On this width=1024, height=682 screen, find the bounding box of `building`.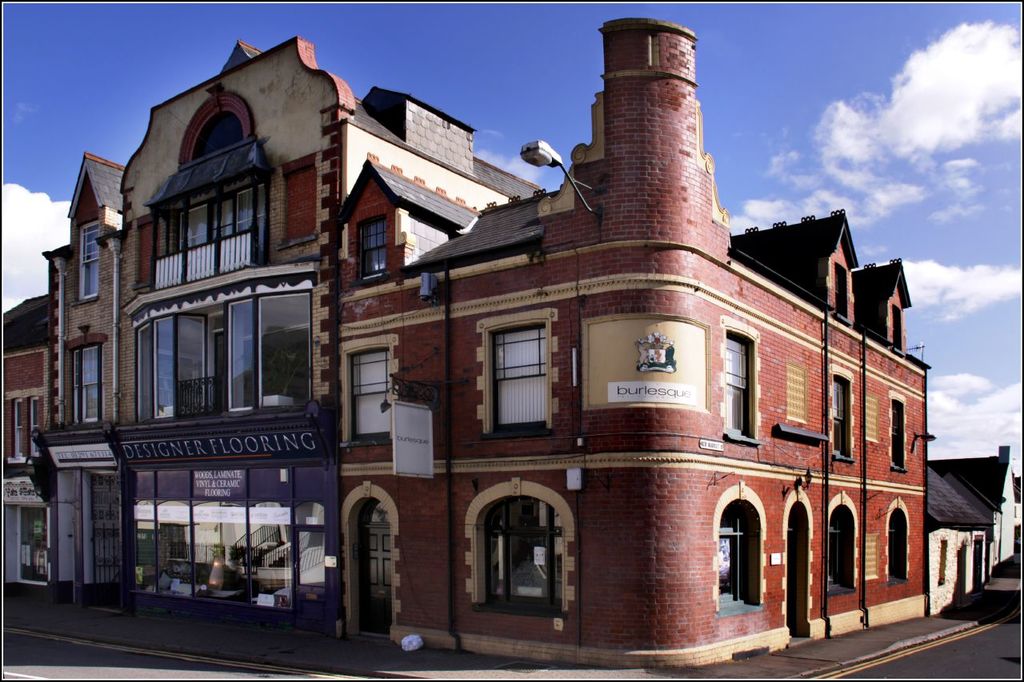
Bounding box: <box>4,19,926,672</box>.
